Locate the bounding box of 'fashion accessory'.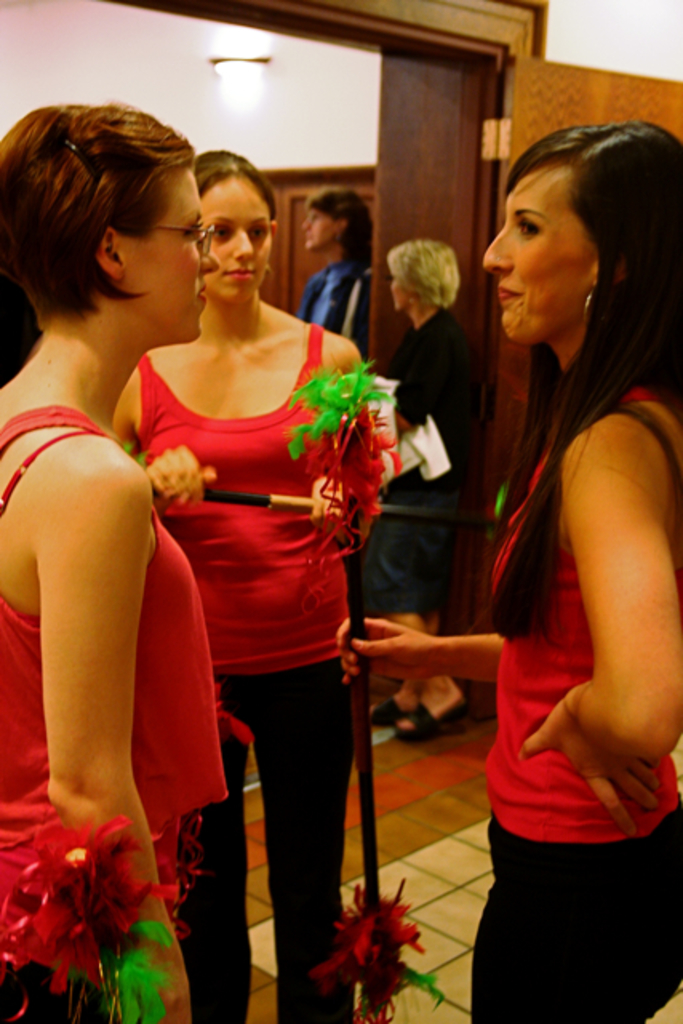
Bounding box: x1=587, y1=285, x2=595, y2=320.
